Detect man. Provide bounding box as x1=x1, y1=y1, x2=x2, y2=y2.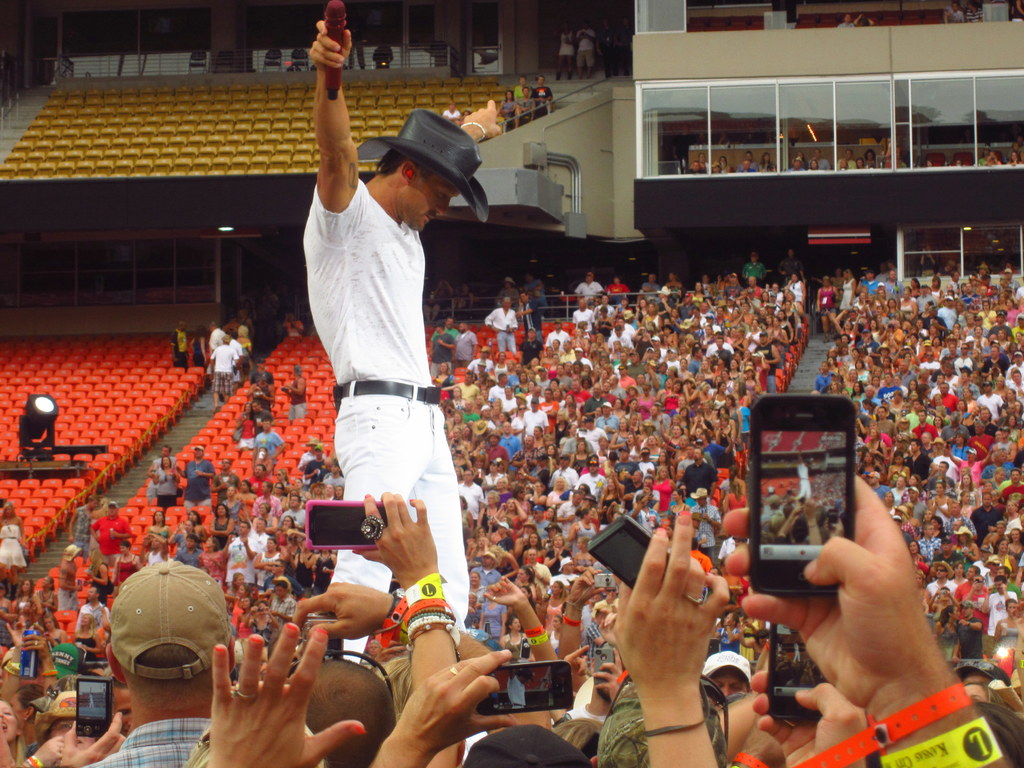
x1=740, y1=159, x2=751, y2=172.
